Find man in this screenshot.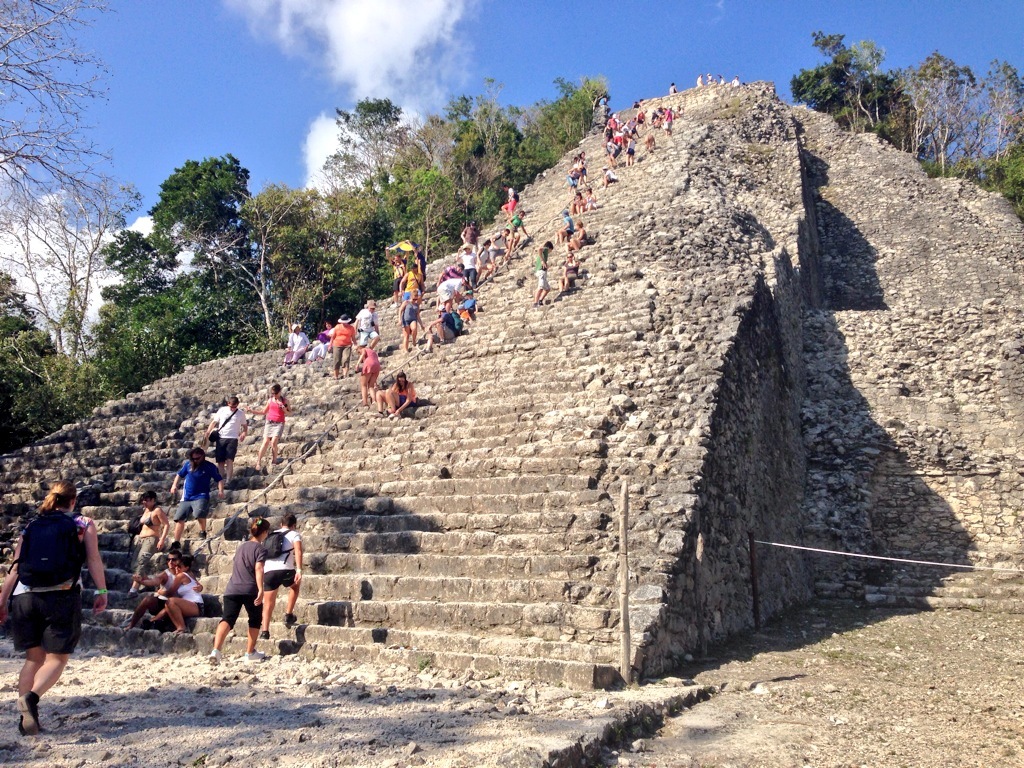
The bounding box for man is select_region(203, 395, 248, 497).
